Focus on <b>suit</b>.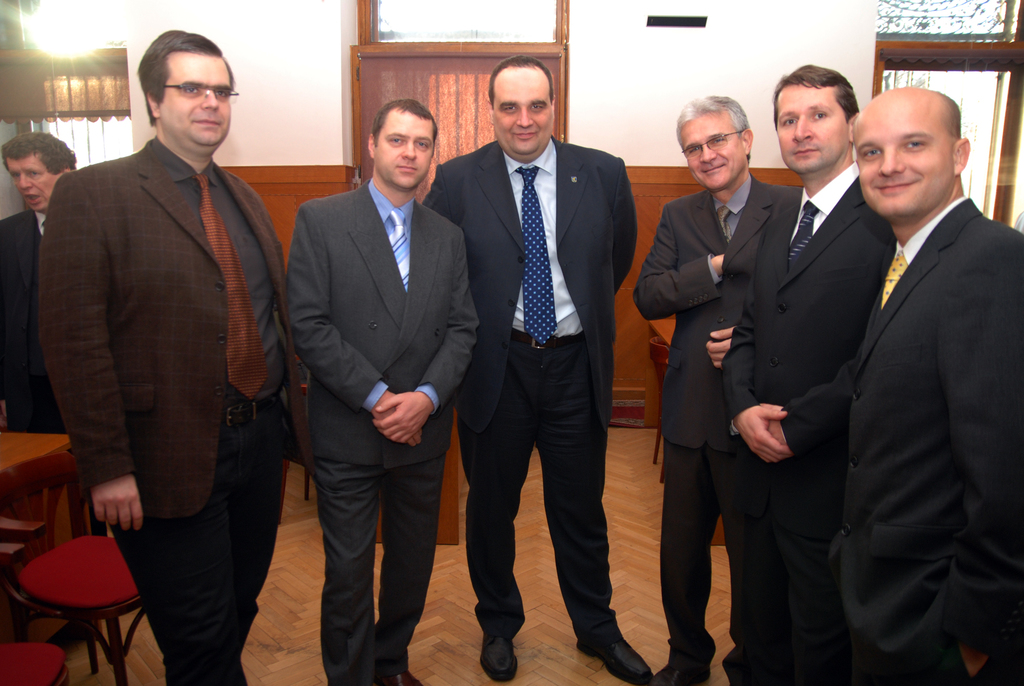
Focused at detection(287, 177, 478, 685).
